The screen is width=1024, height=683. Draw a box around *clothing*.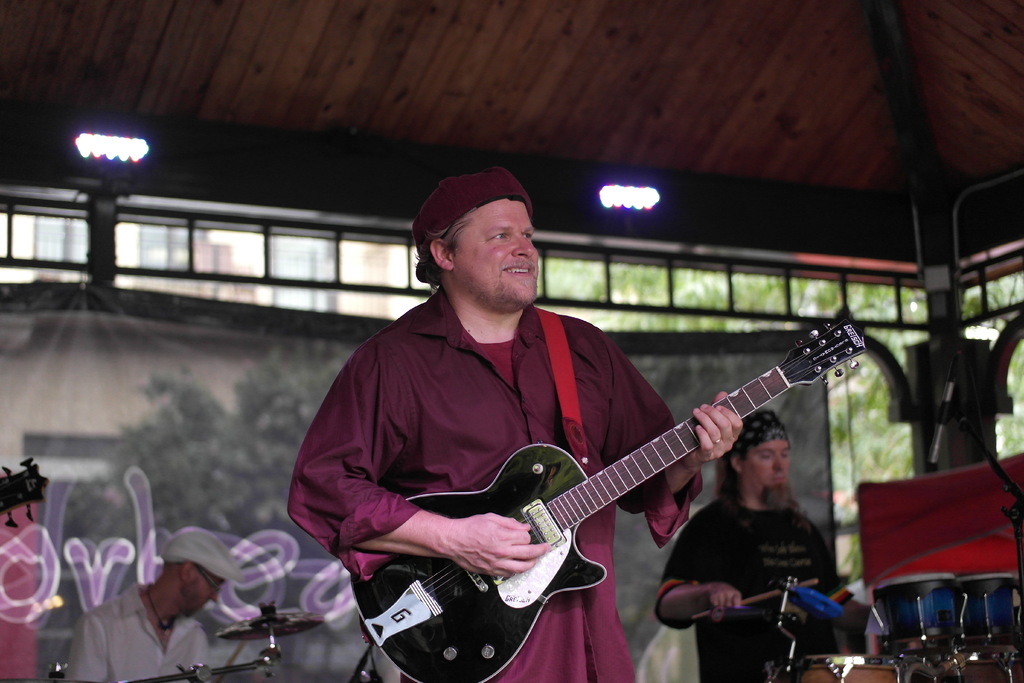
pyautogui.locateOnScreen(58, 584, 211, 682).
